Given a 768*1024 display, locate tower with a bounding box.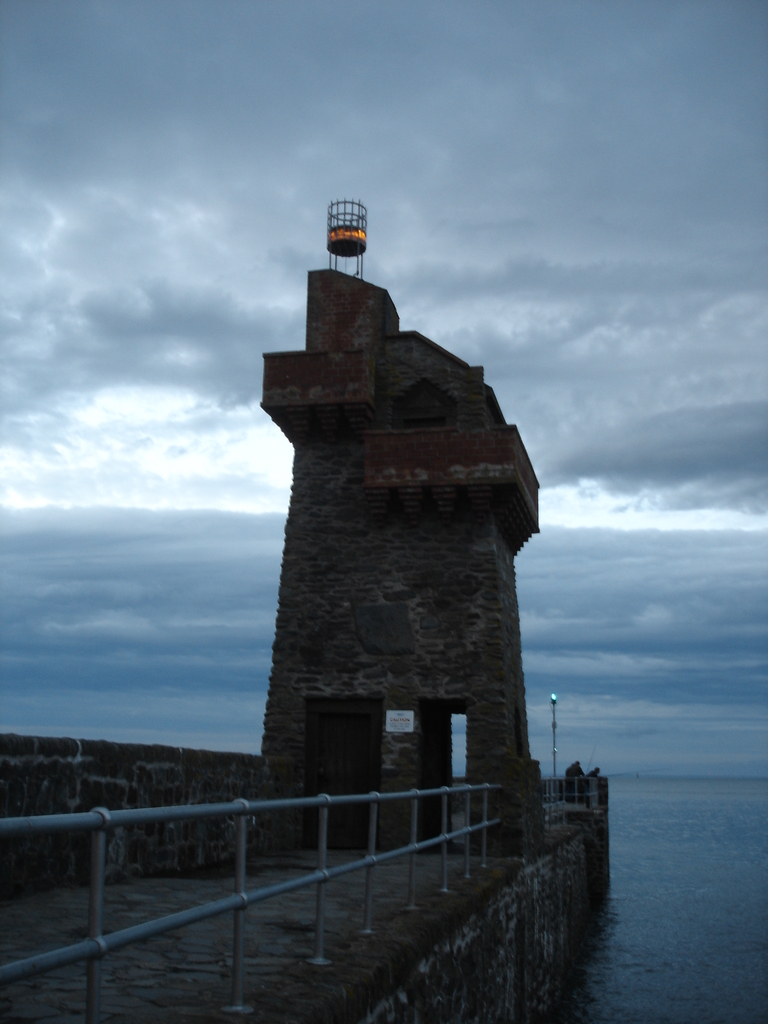
Located: locate(316, 190, 383, 272).
